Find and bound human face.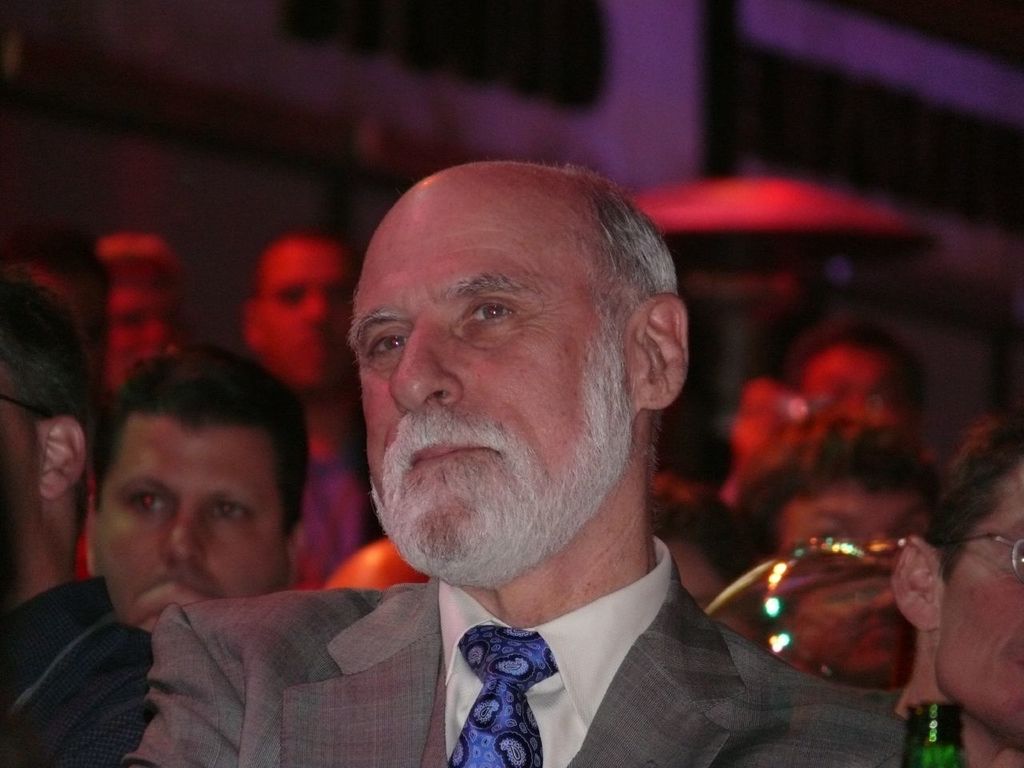
Bound: x1=258, y1=237, x2=358, y2=383.
